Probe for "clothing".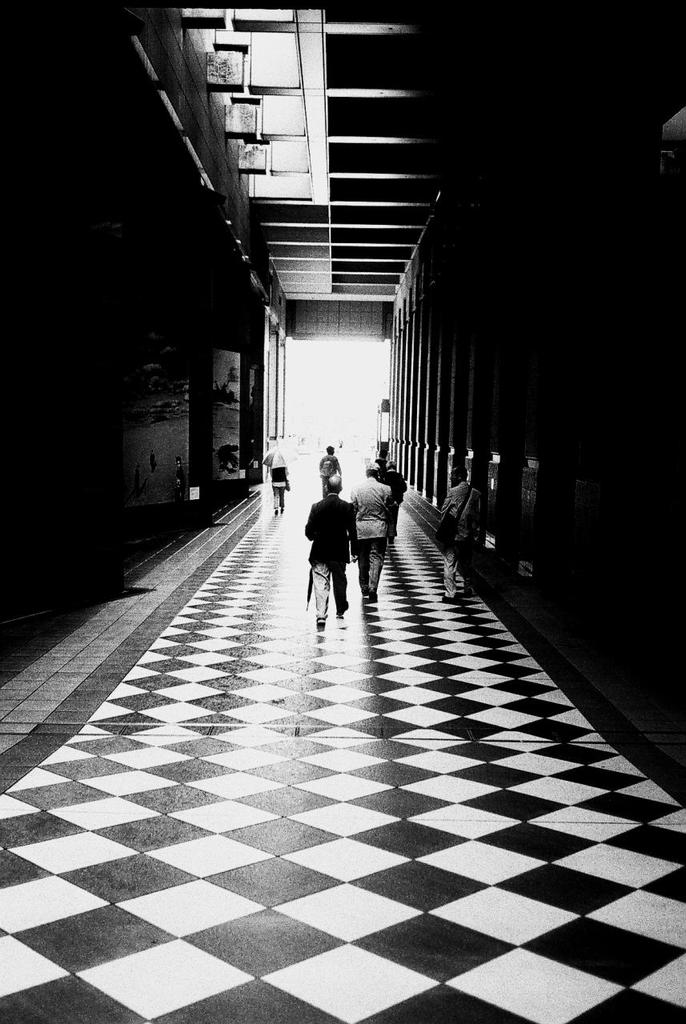
Probe result: region(351, 470, 393, 586).
